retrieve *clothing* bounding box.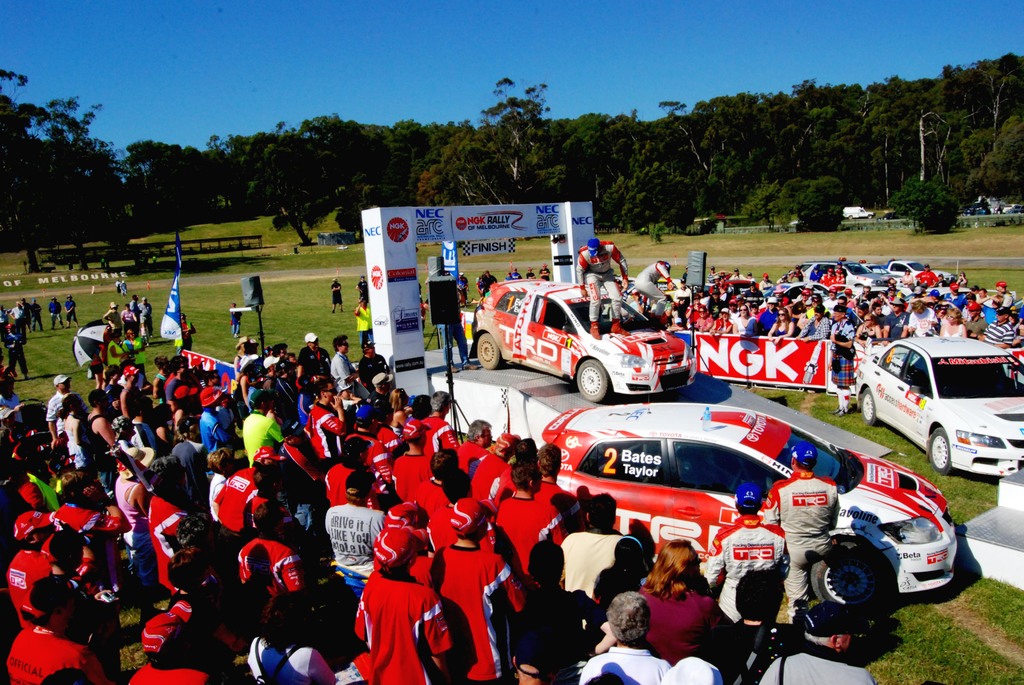
Bounding box: bbox=(0, 303, 47, 370).
